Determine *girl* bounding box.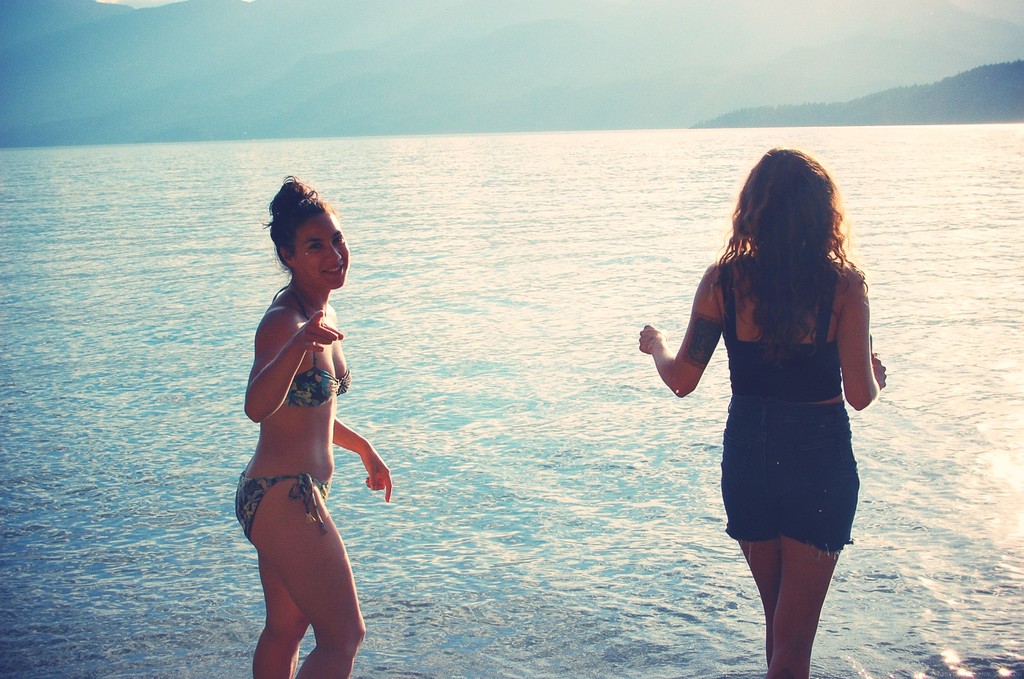
Determined: l=641, t=146, r=885, b=673.
